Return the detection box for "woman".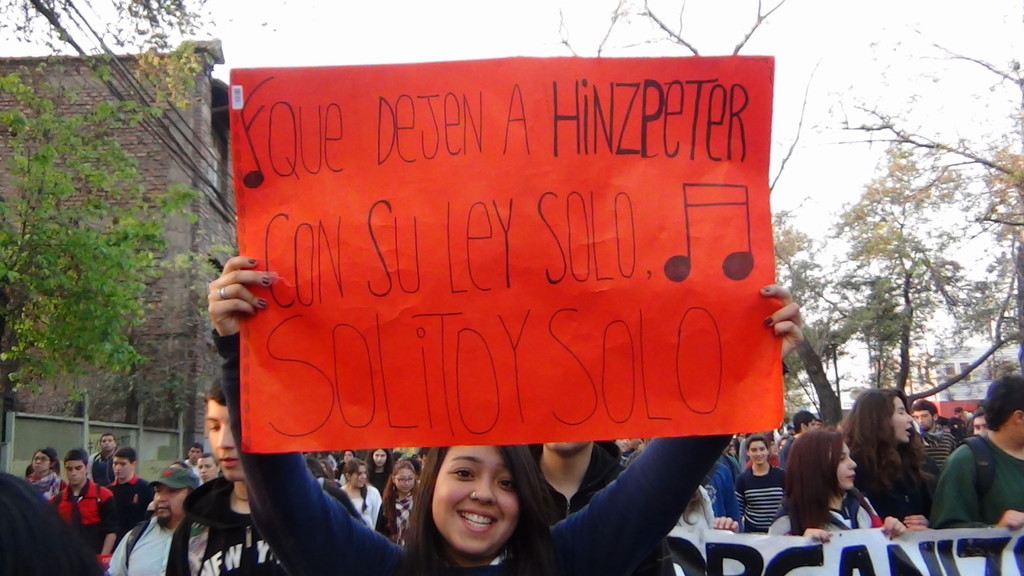
Rect(760, 426, 909, 539).
